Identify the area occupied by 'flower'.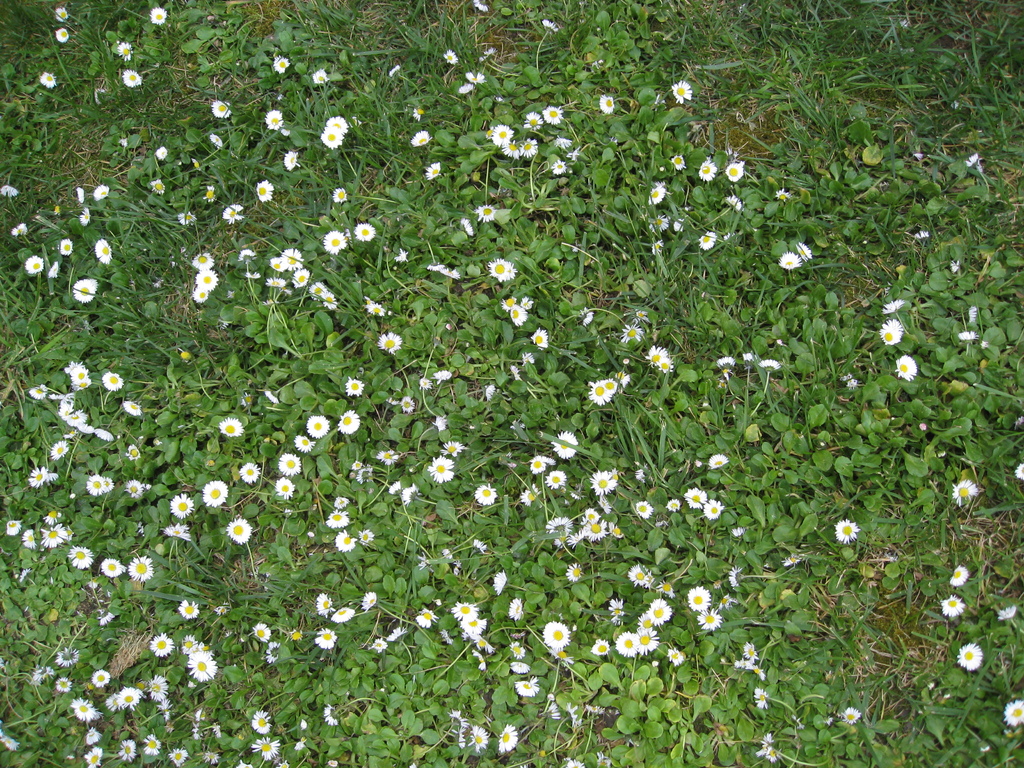
Area: 627,565,653,588.
